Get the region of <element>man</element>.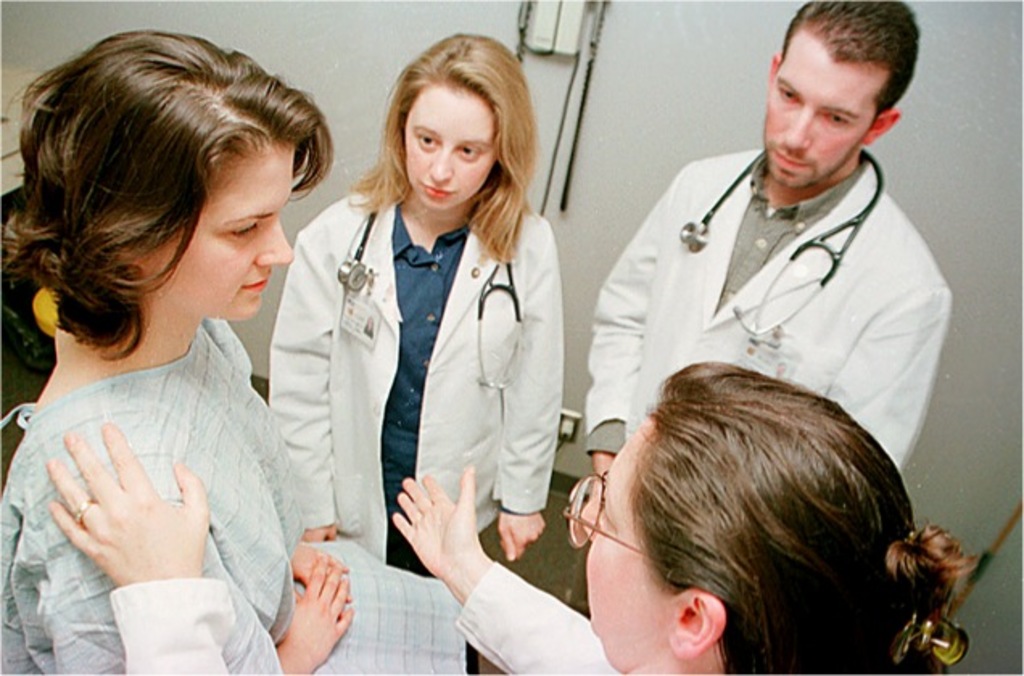
detection(576, 50, 963, 484).
